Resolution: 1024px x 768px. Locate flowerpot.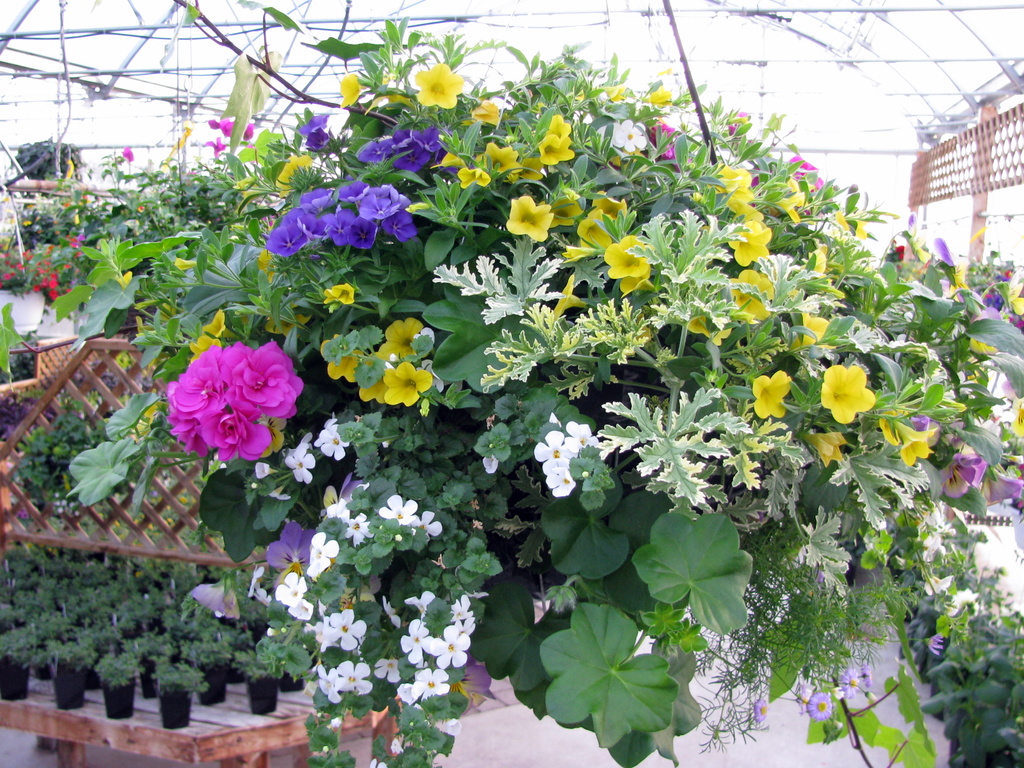
(left=247, top=677, right=278, bottom=717).
